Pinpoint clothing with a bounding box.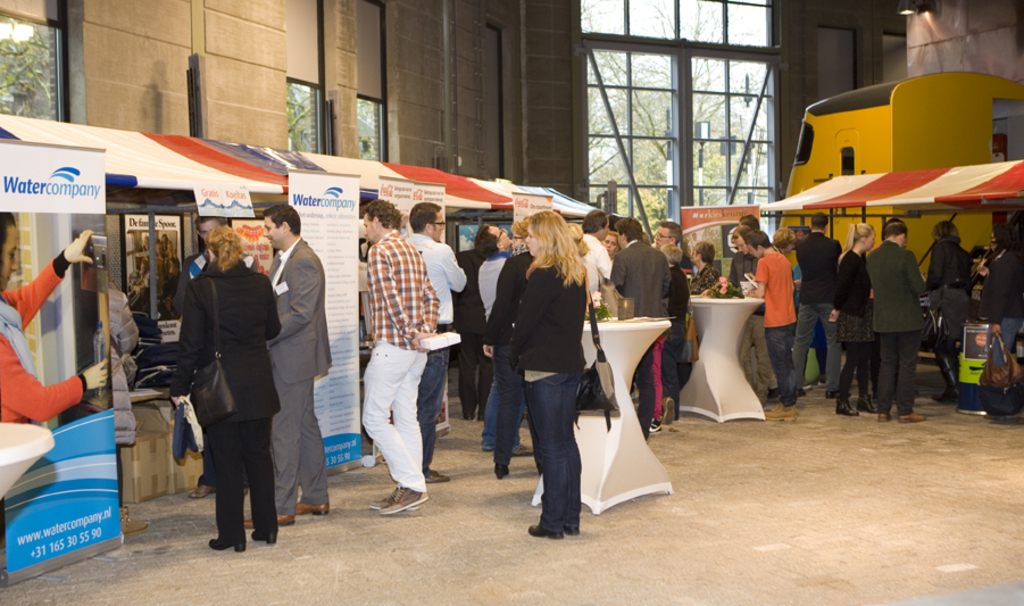
crop(791, 262, 818, 366).
